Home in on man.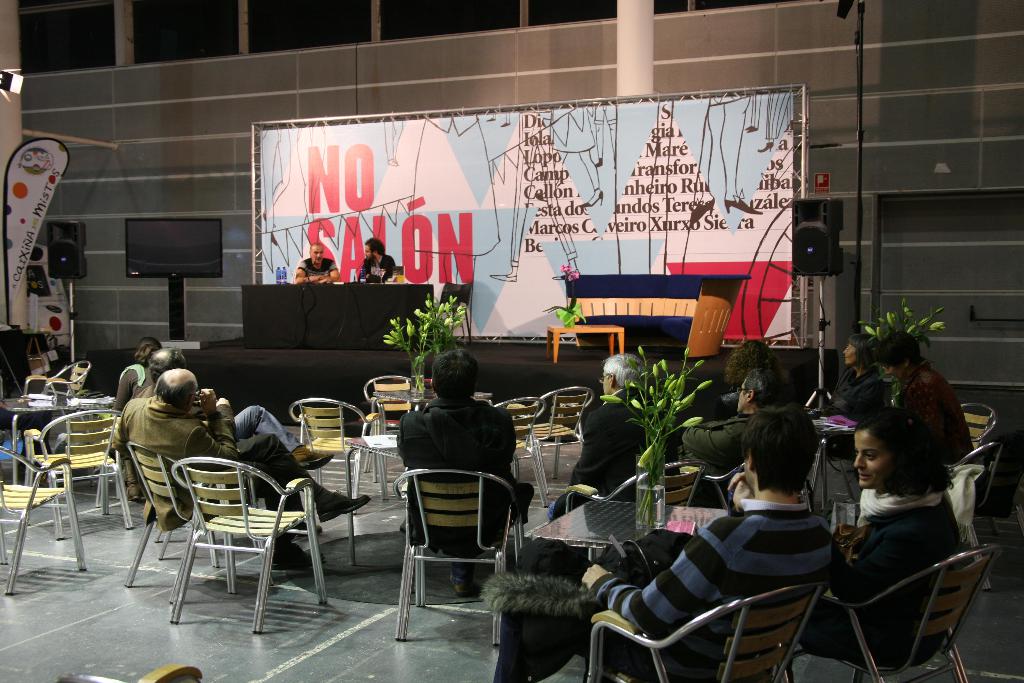
Homed in at (544,354,665,516).
